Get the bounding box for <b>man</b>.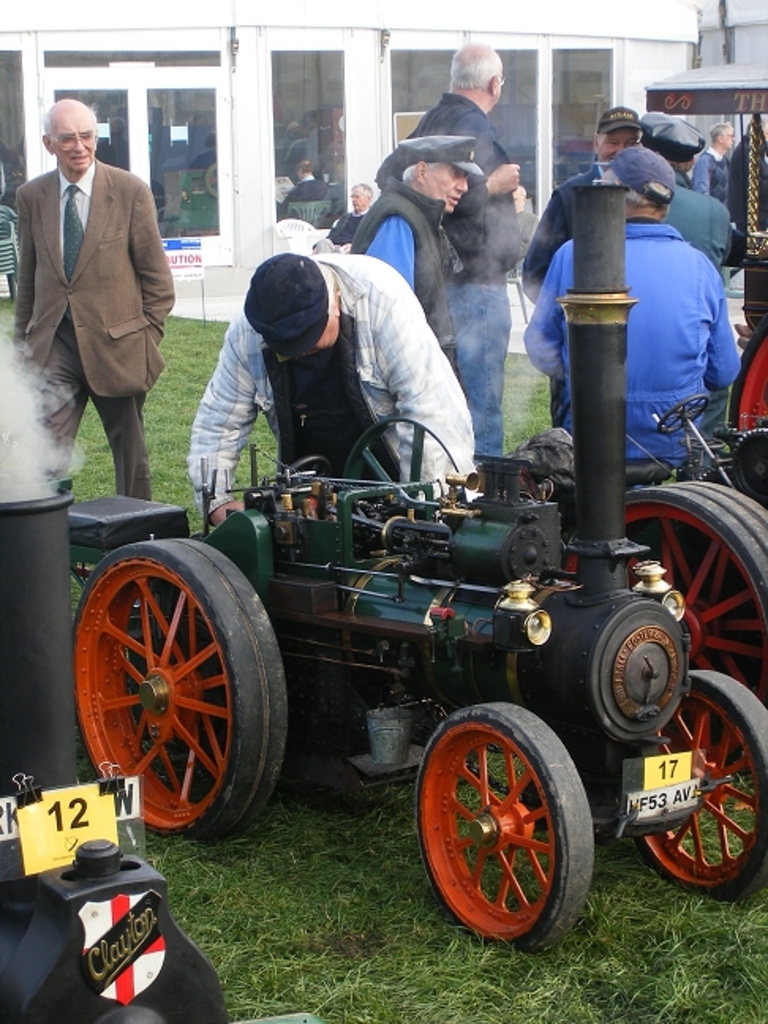
[687,122,736,204].
